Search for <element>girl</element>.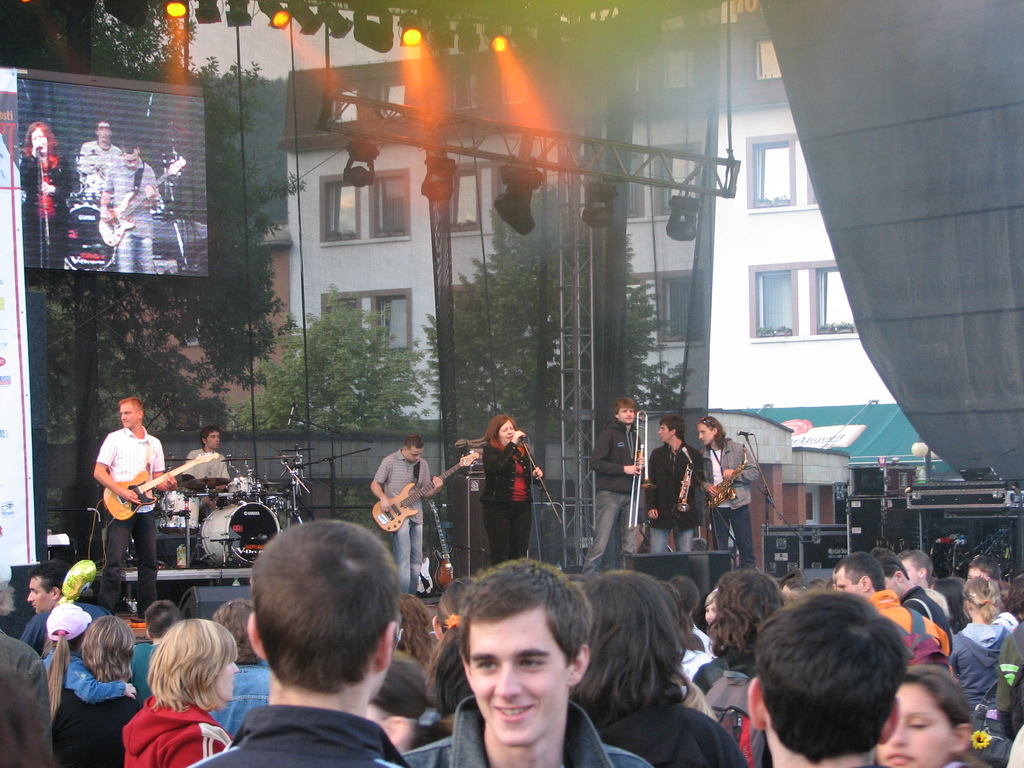
Found at {"x1": 74, "y1": 621, "x2": 136, "y2": 682}.
